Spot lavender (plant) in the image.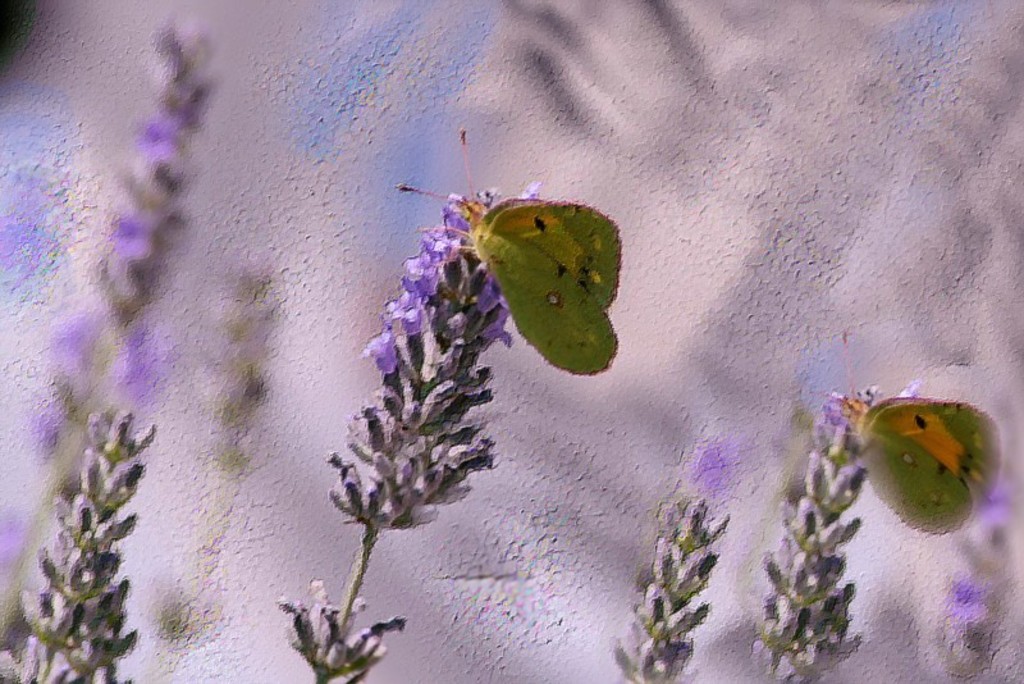
lavender (plant) found at 298 175 548 624.
